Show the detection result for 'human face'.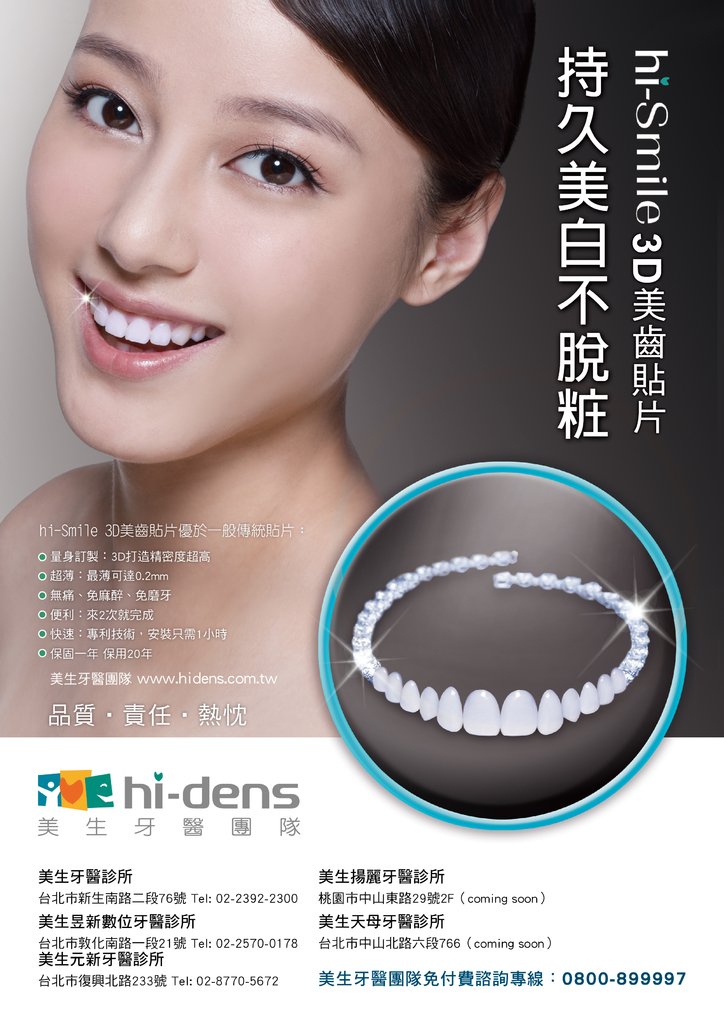
BBox(25, 0, 441, 458).
